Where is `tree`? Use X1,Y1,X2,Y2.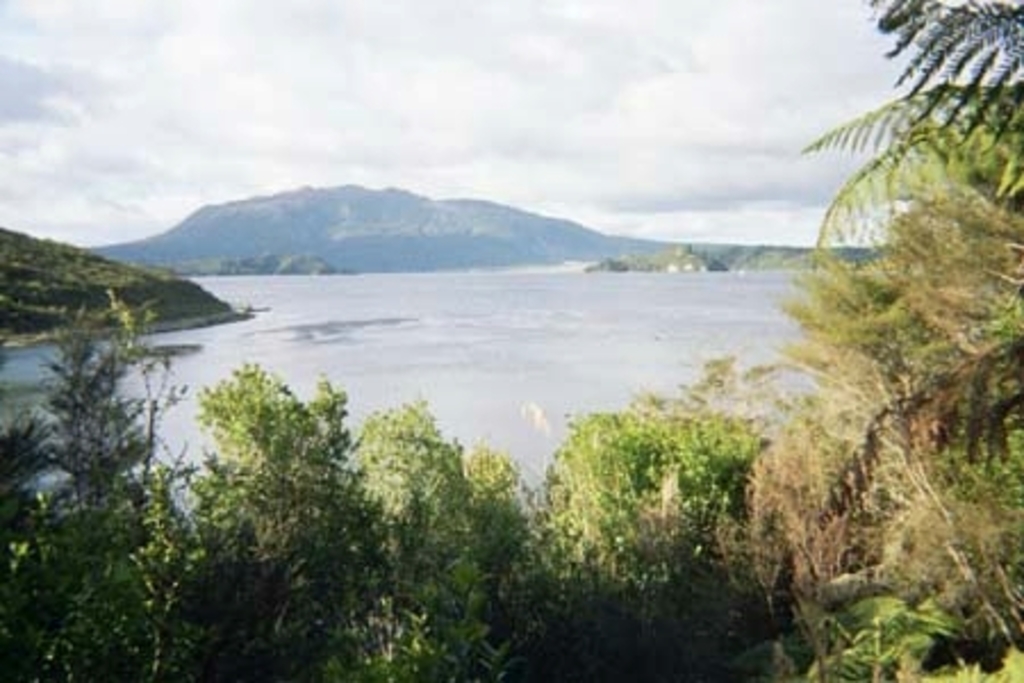
669,556,1022,681.
